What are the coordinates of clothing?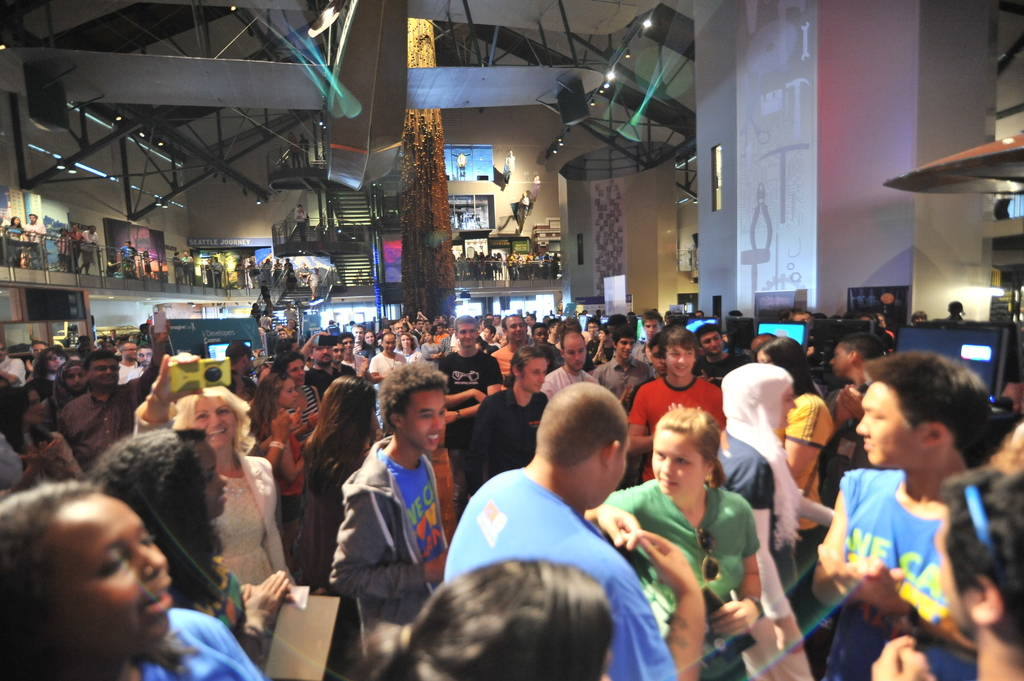
441 335 453 351.
